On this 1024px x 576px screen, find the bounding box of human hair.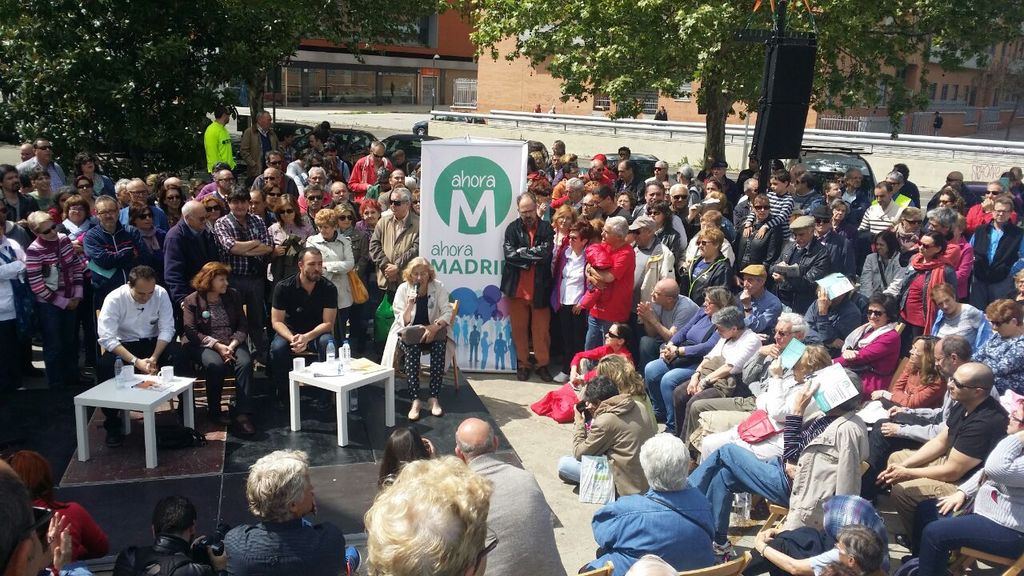
Bounding box: l=940, t=331, r=973, b=362.
